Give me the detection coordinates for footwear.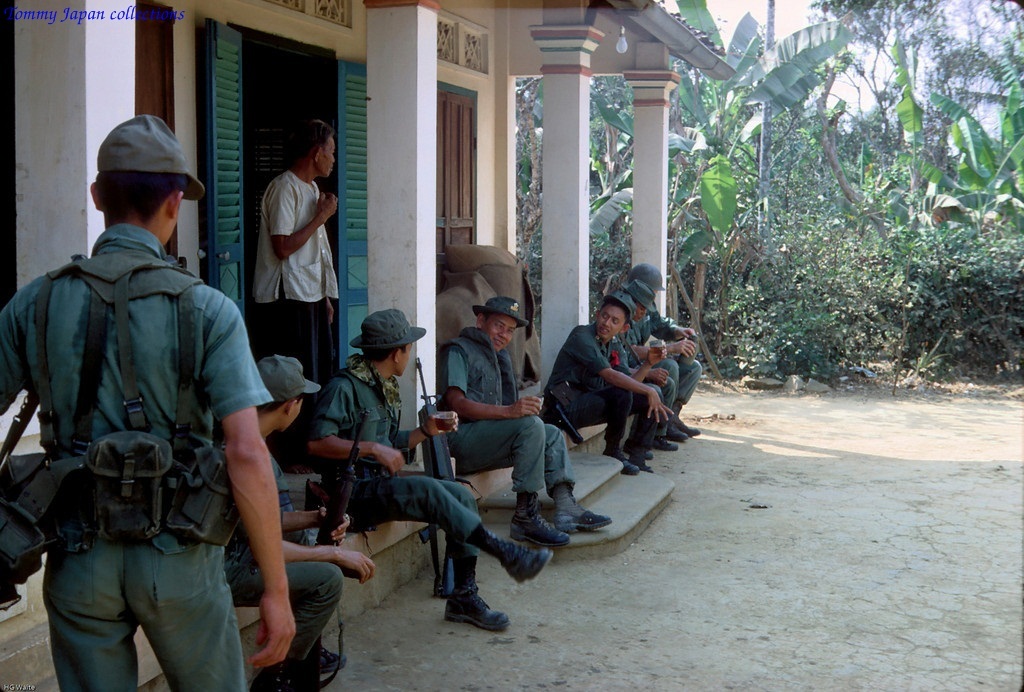
314,645,350,676.
